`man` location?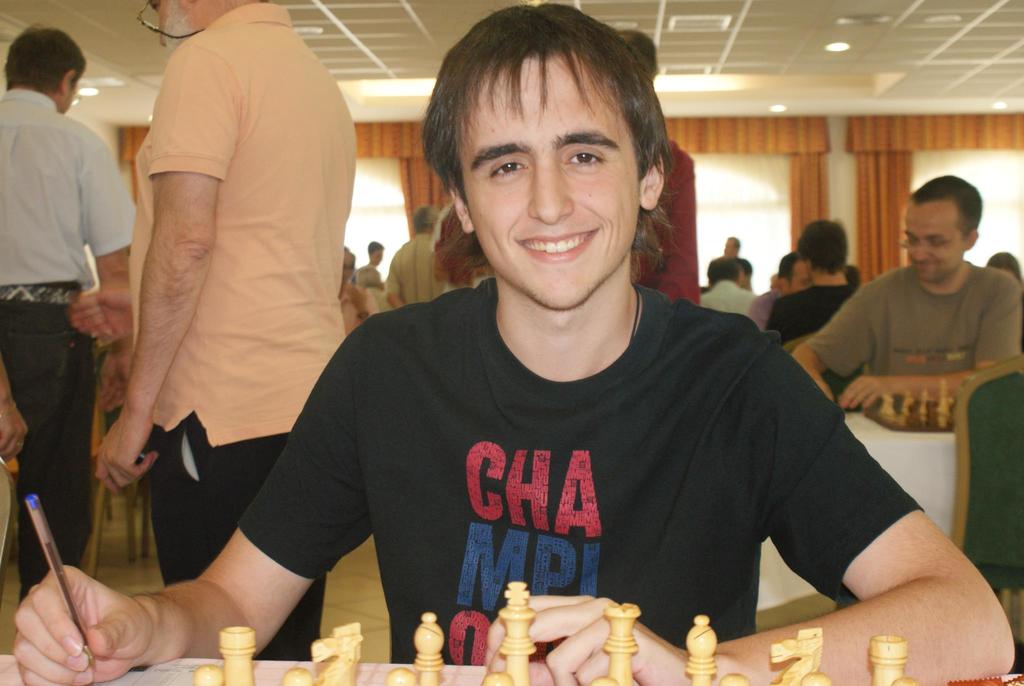
locate(12, 2, 1016, 685)
